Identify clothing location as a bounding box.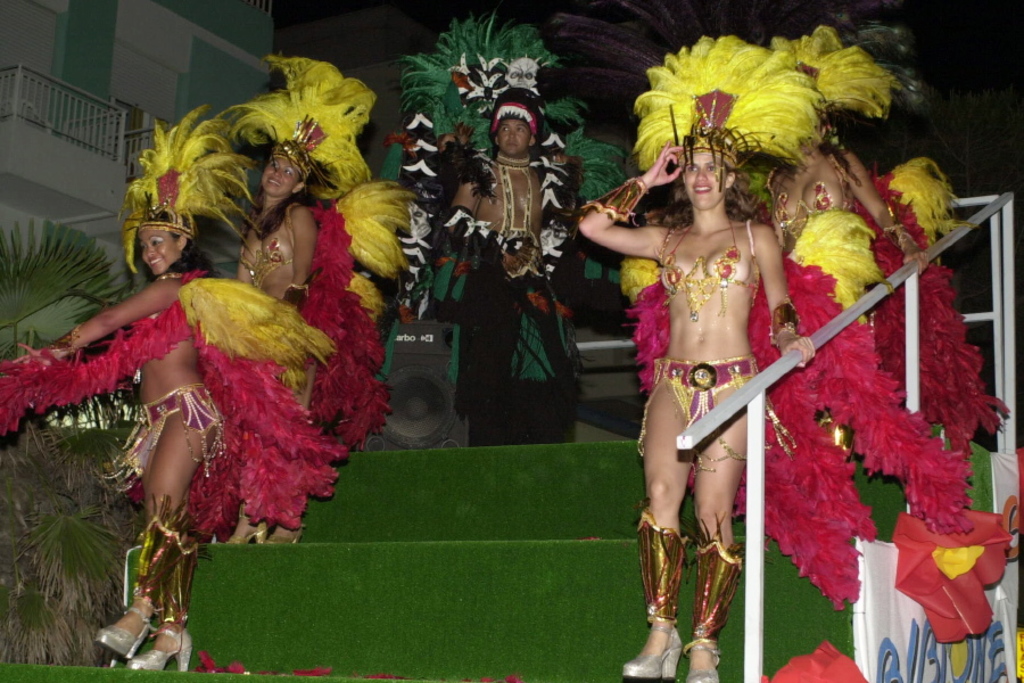
bbox(239, 207, 296, 298).
